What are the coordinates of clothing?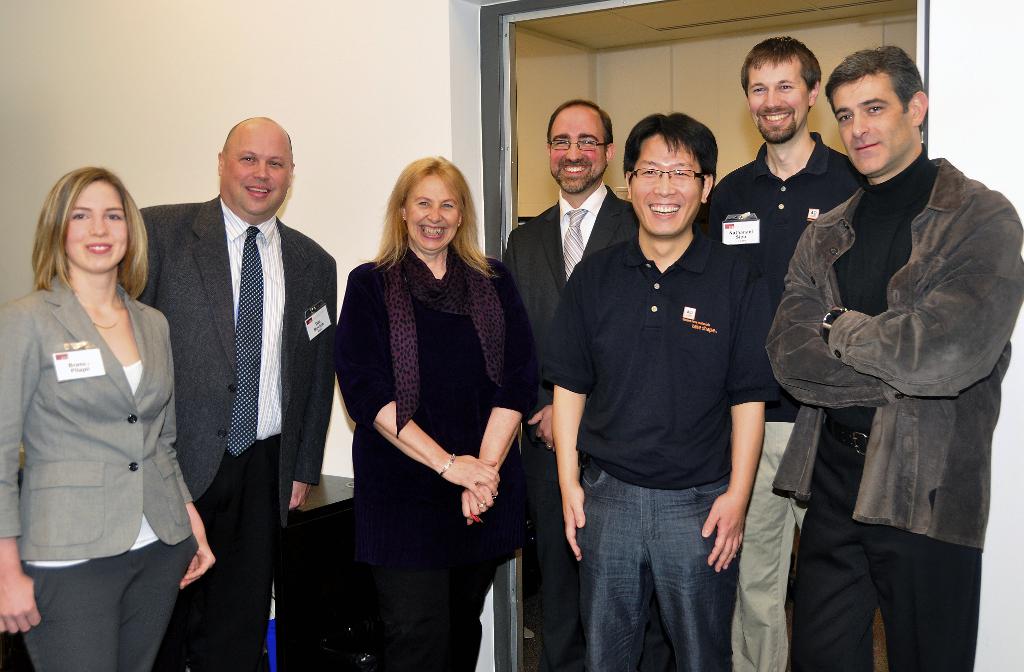
BBox(540, 224, 787, 671).
